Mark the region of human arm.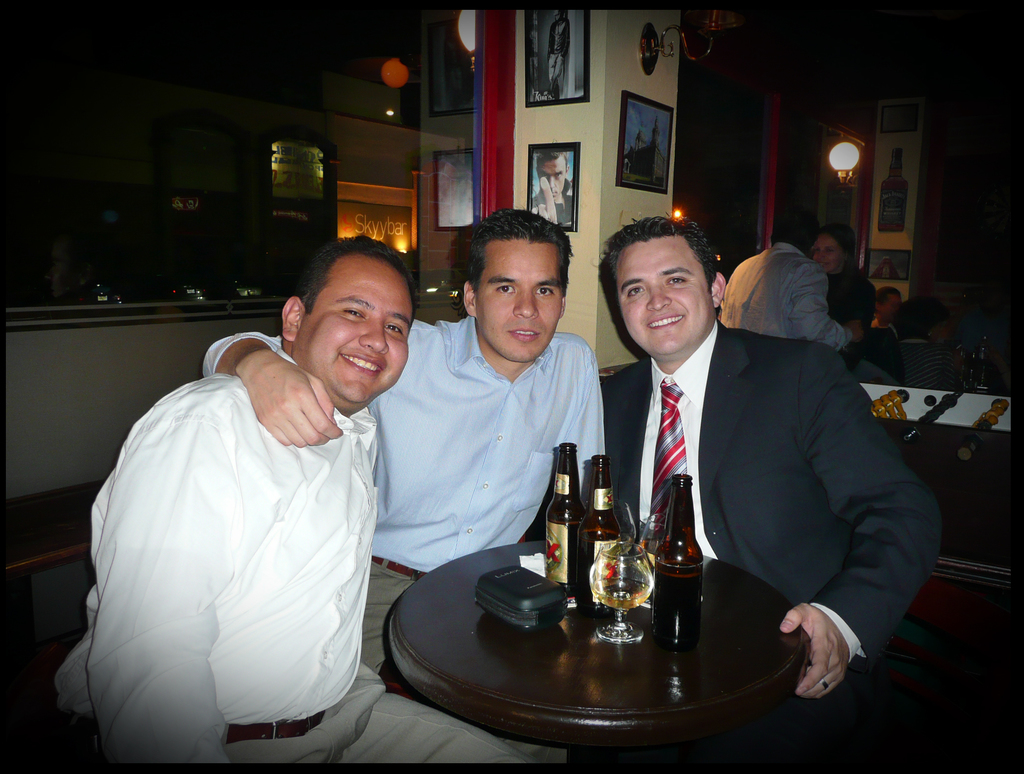
Region: box=[81, 381, 236, 769].
